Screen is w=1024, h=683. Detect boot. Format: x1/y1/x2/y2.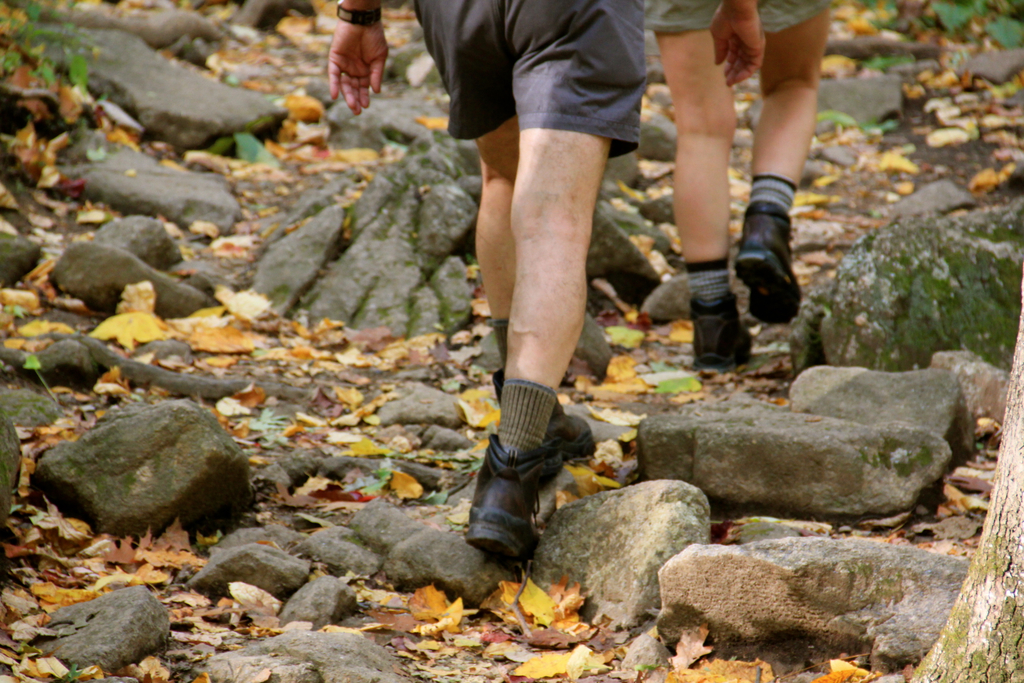
468/416/551/585.
